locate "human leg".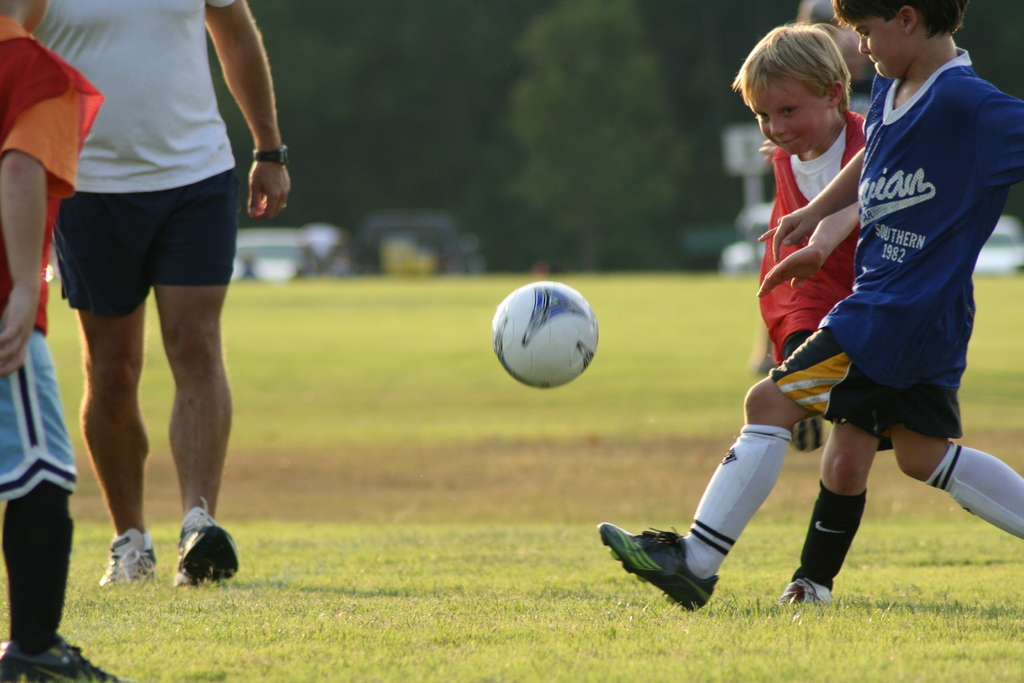
Bounding box: rect(0, 336, 118, 682).
